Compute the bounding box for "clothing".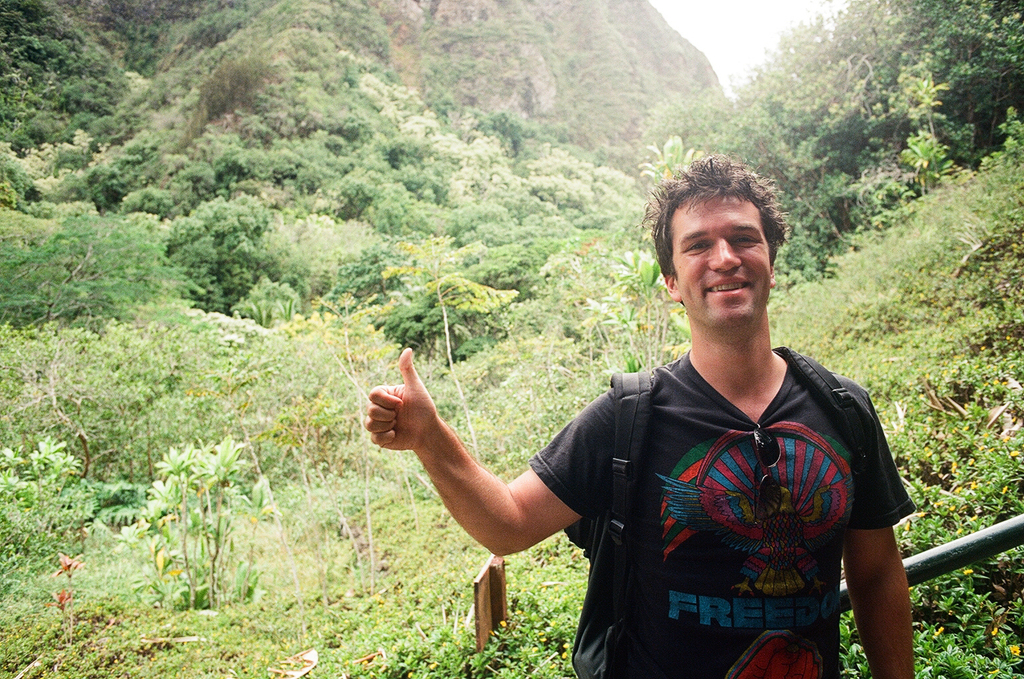
[560, 328, 911, 662].
